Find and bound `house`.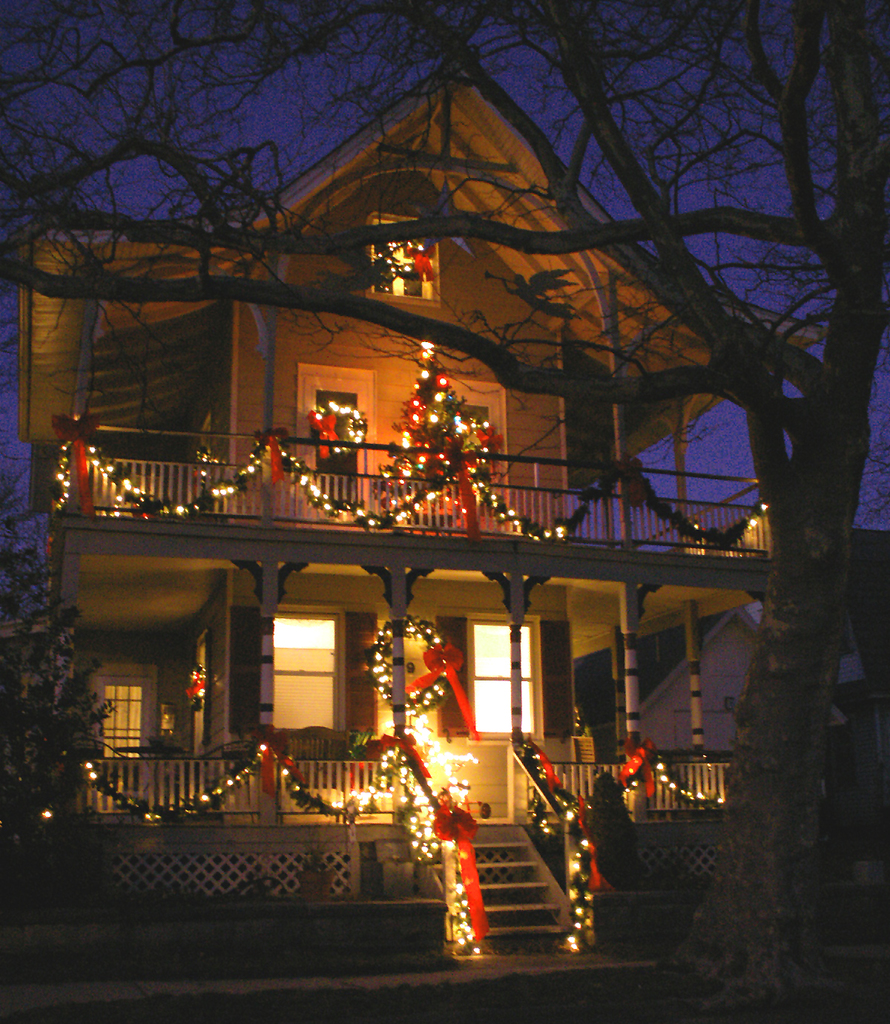
Bound: [left=639, top=526, right=889, bottom=767].
